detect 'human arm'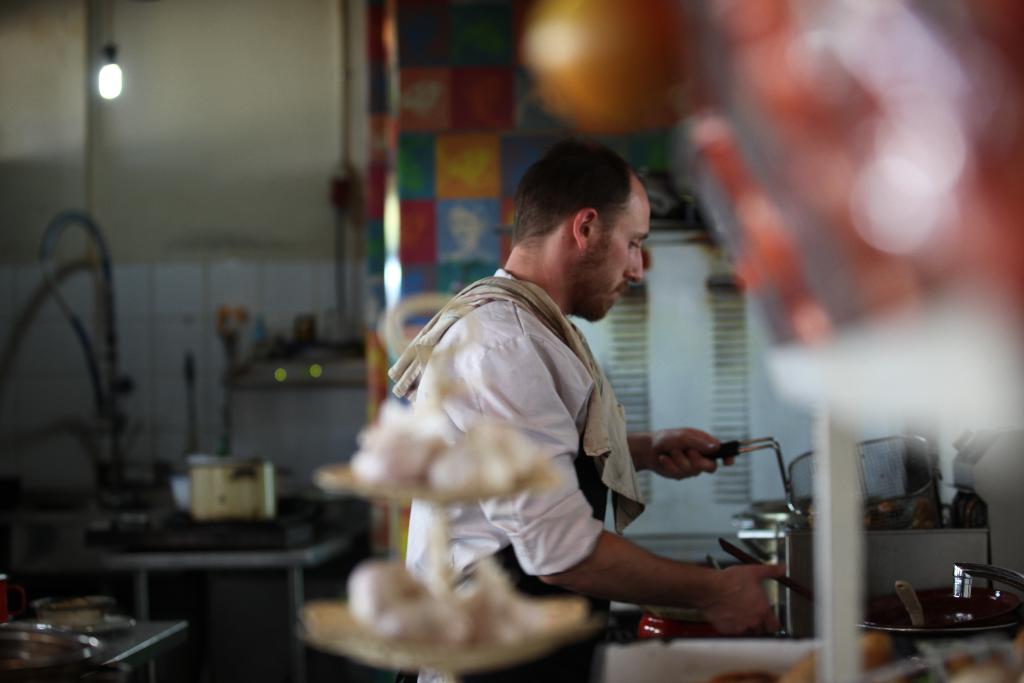
l=508, t=361, r=747, b=638
